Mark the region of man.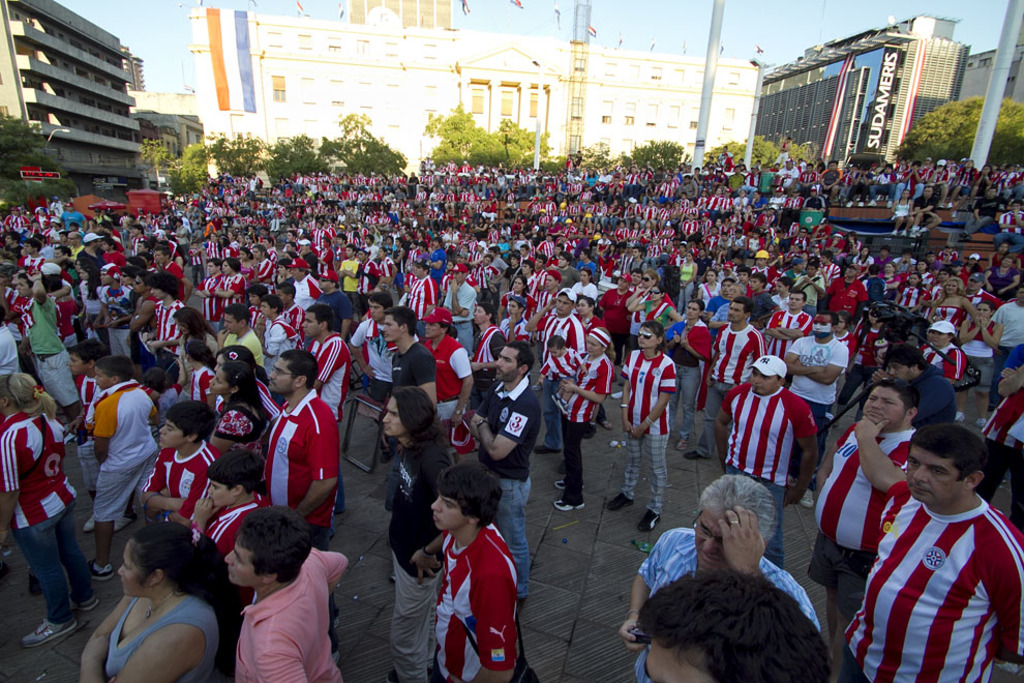
Region: [615,474,821,682].
